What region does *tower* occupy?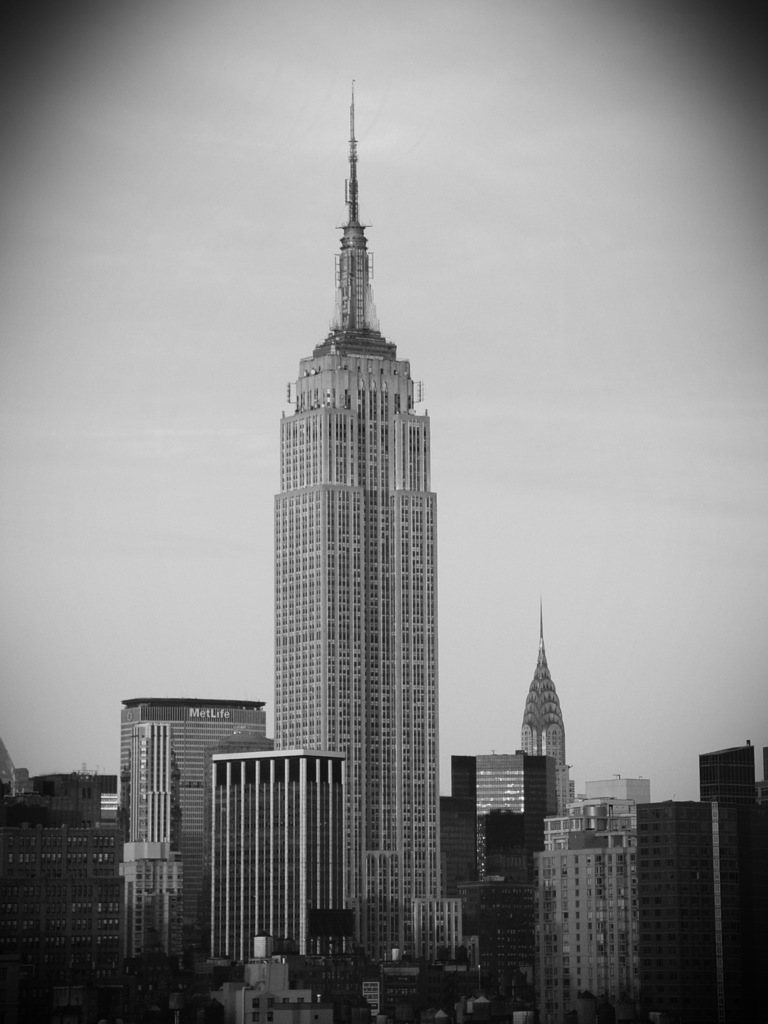
box(102, 691, 279, 982).
